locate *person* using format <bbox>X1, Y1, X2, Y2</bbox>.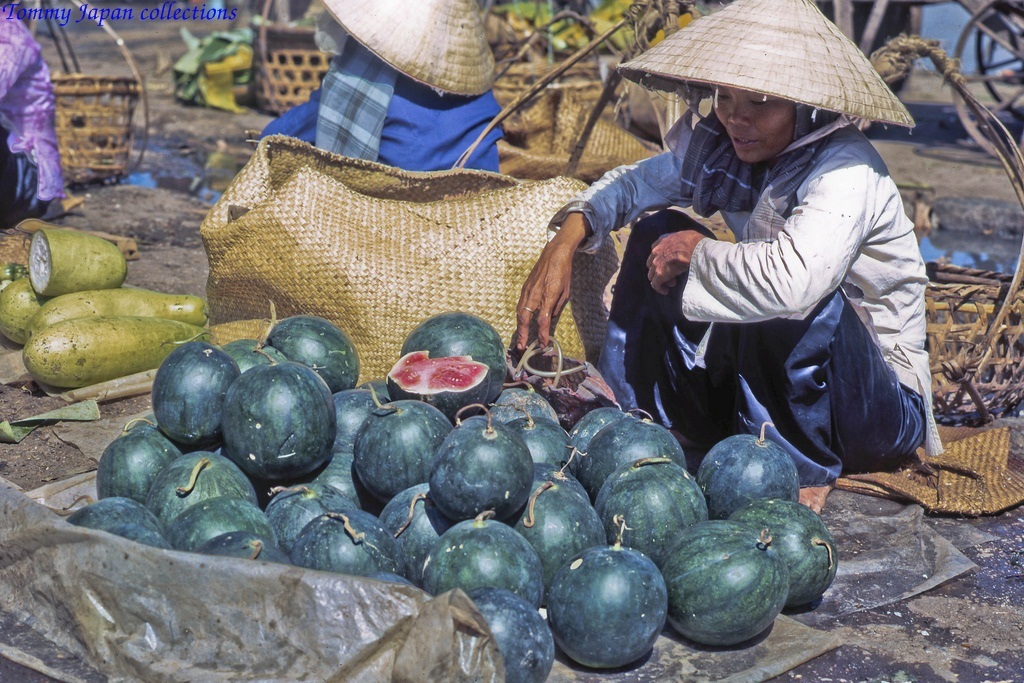
<bbox>514, 99, 936, 506</bbox>.
